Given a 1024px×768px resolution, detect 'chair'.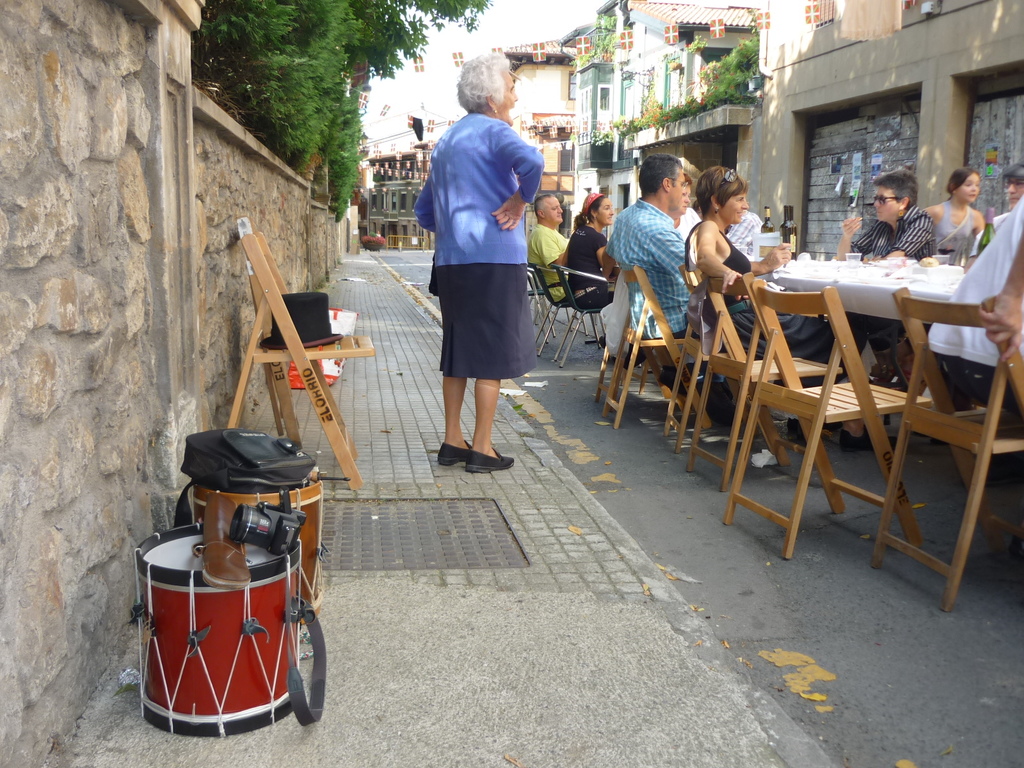
box=[531, 266, 604, 358].
